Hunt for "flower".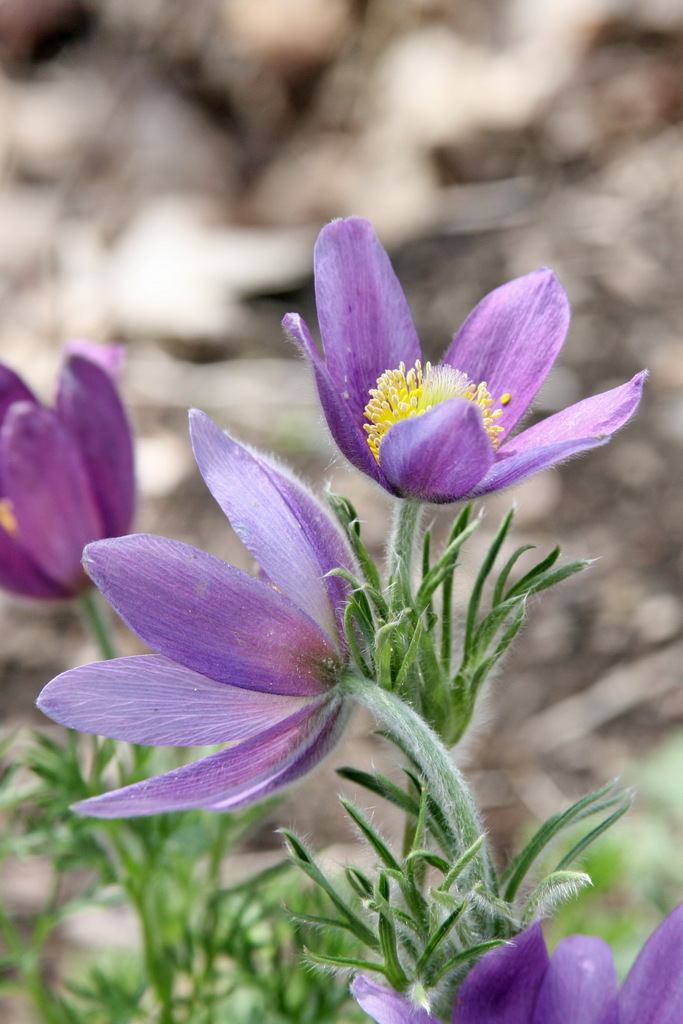
Hunted down at x1=342 y1=900 x2=682 y2=1023.
